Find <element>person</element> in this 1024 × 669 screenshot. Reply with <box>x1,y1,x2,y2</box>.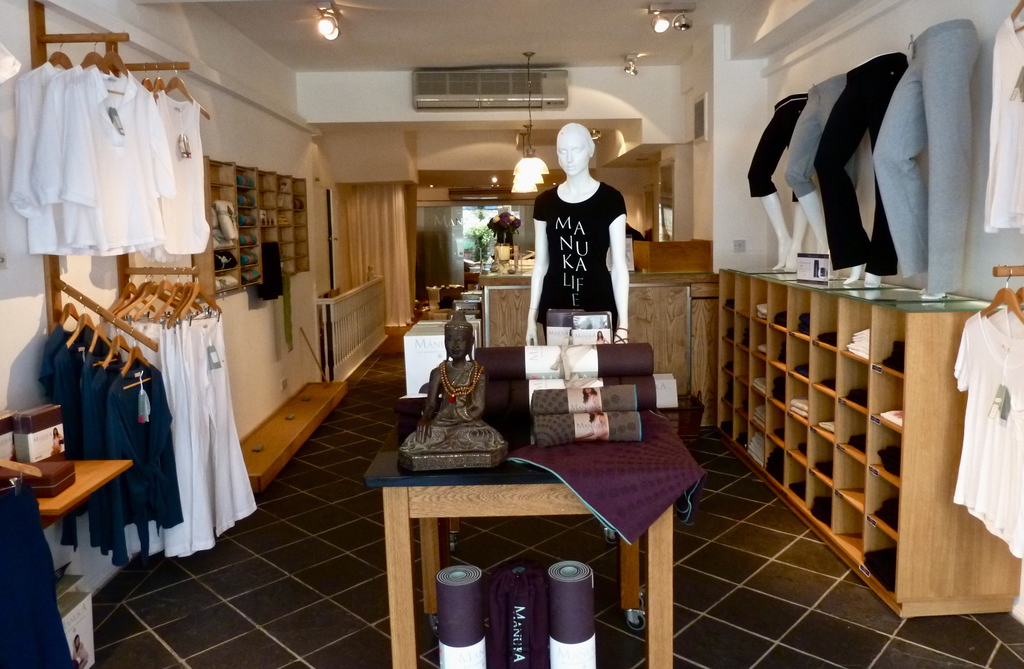
<box>401,310,507,476</box>.
